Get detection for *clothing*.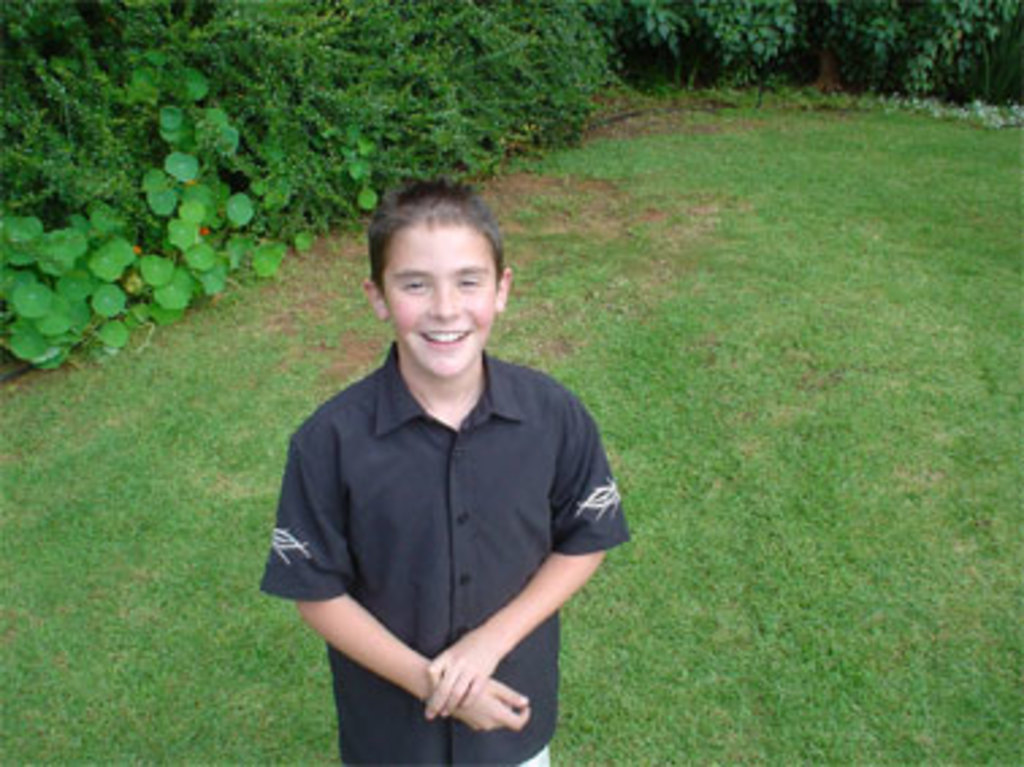
Detection: pyautogui.locateOnScreen(276, 309, 615, 734).
